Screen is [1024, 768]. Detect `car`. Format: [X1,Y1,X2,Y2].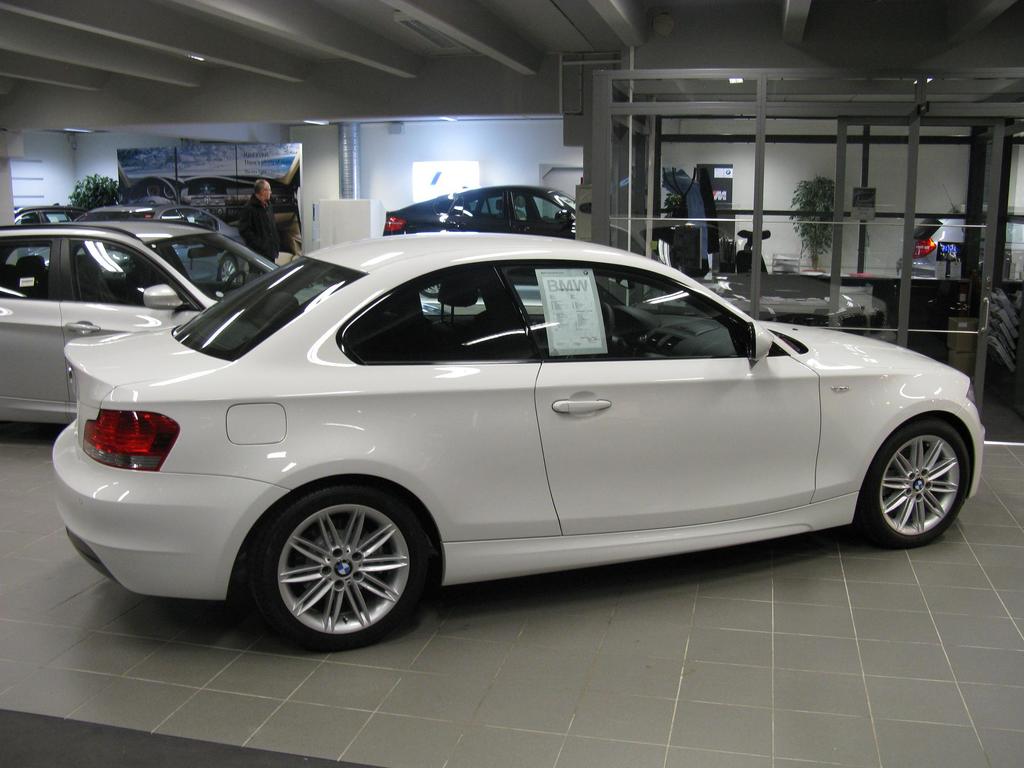
[12,201,96,225].
